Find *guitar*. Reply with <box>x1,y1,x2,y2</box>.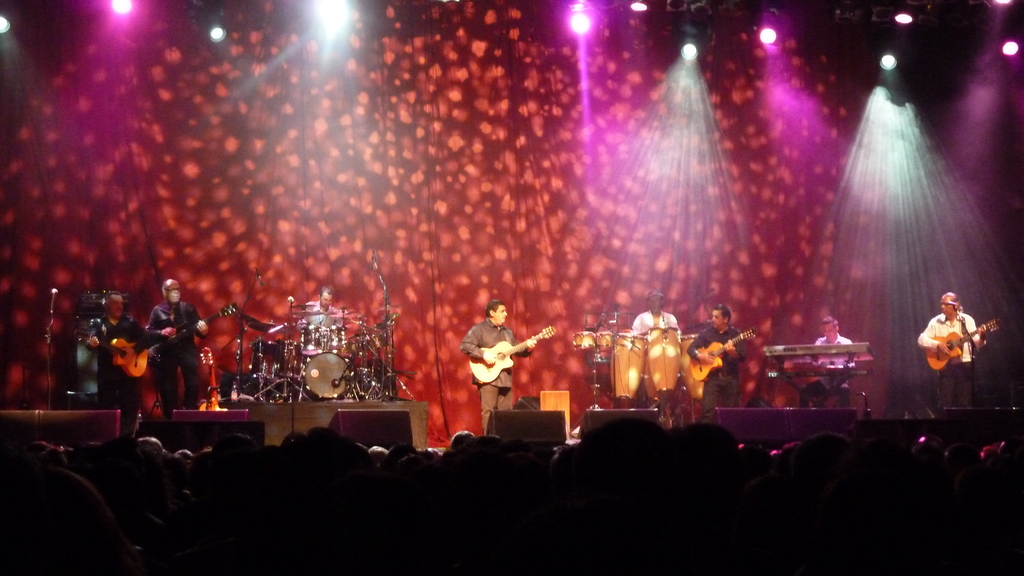
<box>443,308,566,412</box>.
